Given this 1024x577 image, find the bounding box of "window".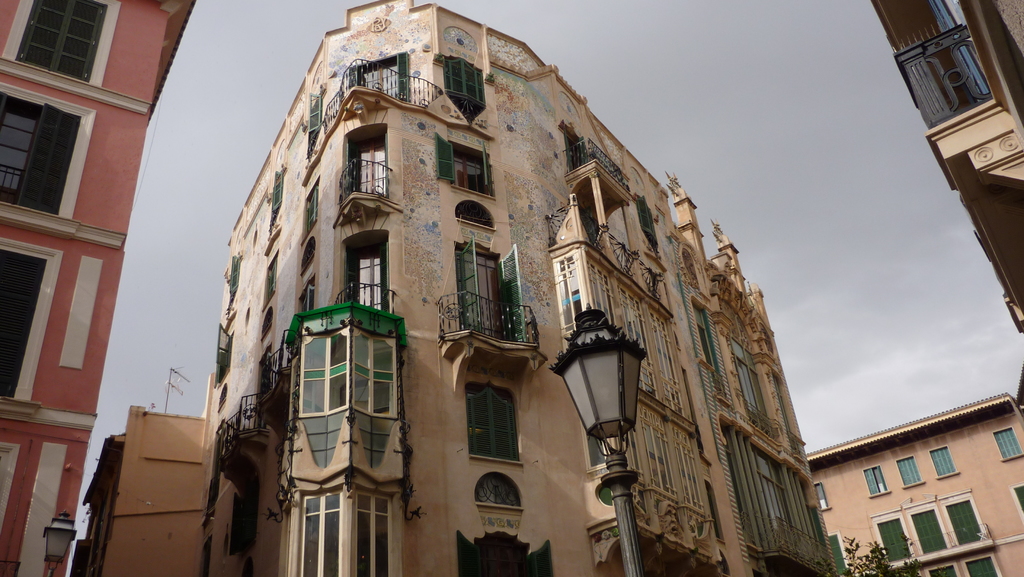
bbox(861, 462, 890, 496).
